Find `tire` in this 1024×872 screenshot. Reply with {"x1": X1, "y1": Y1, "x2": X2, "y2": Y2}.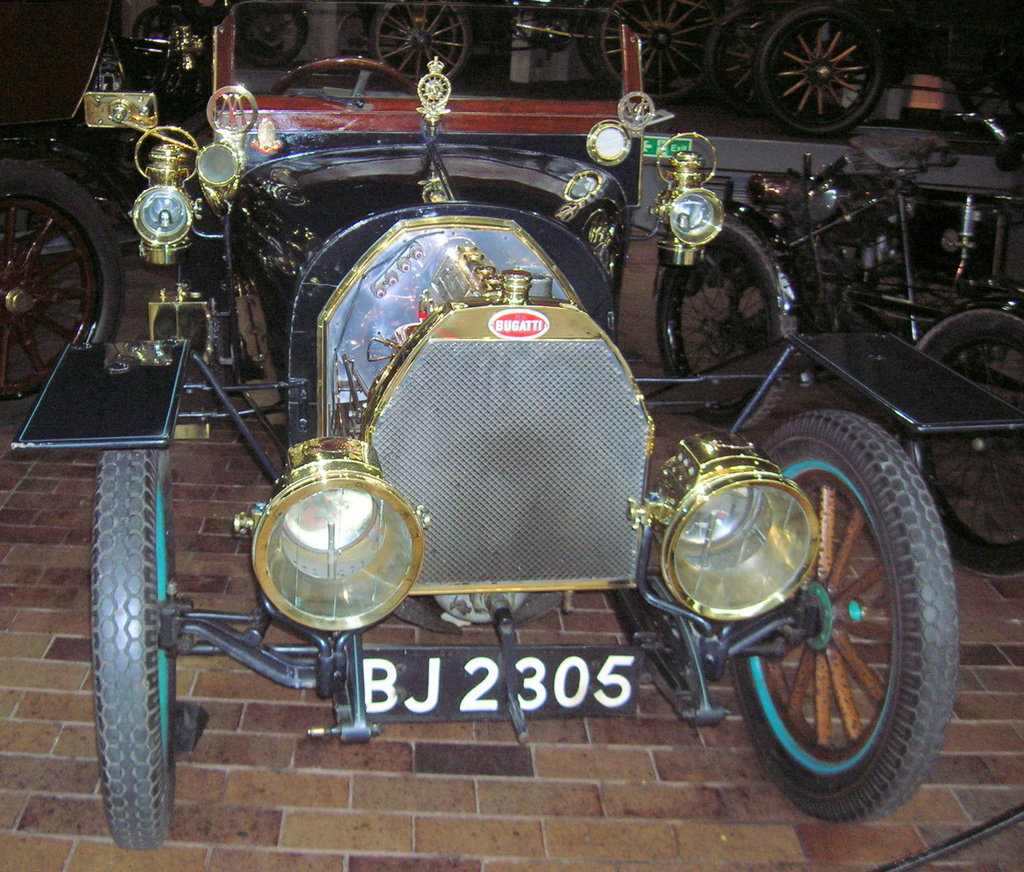
{"x1": 130, "y1": 6, "x2": 181, "y2": 38}.
